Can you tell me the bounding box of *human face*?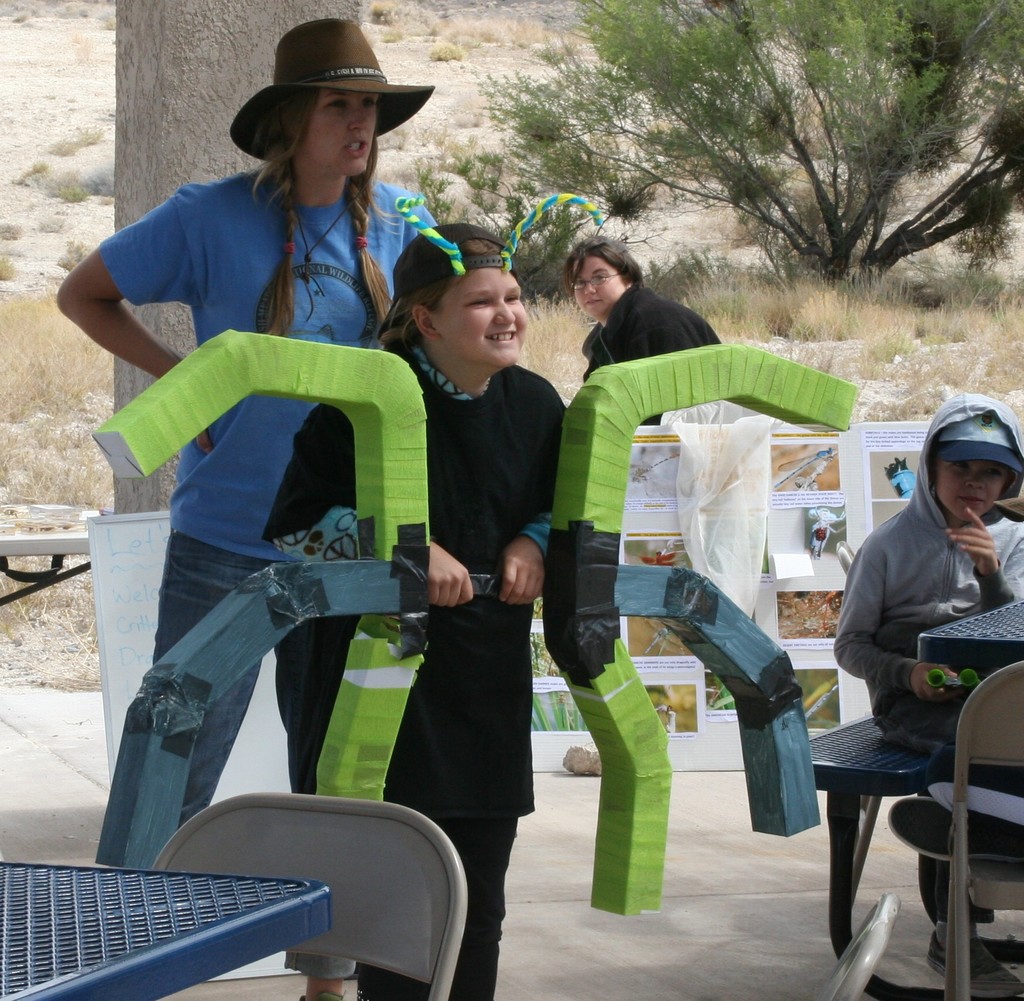
box(934, 464, 1007, 517).
